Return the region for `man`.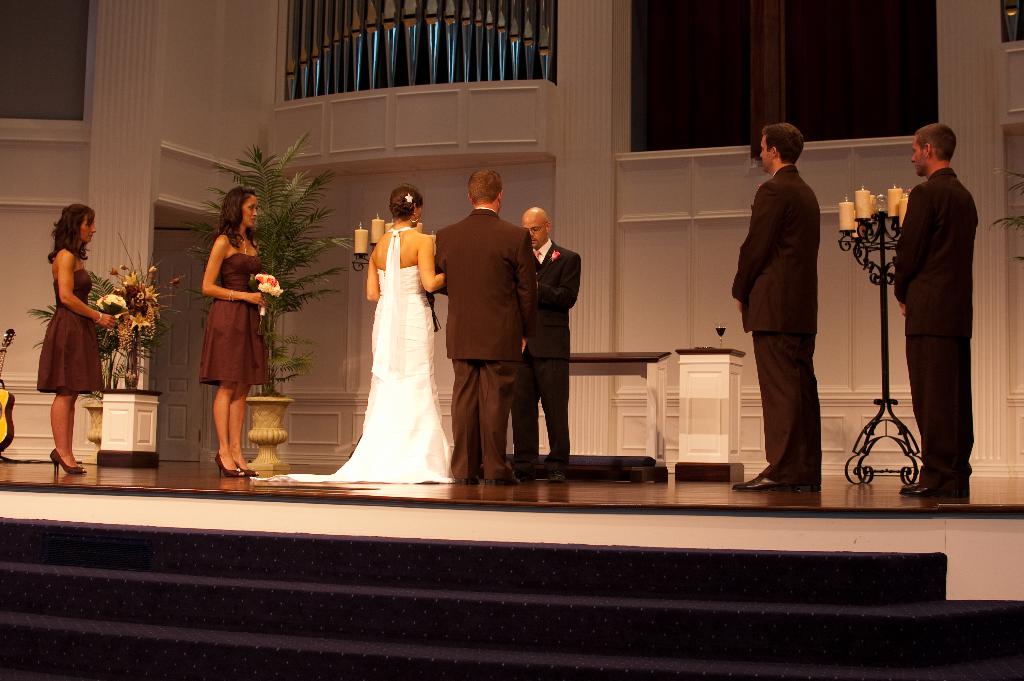
(516, 205, 579, 482).
